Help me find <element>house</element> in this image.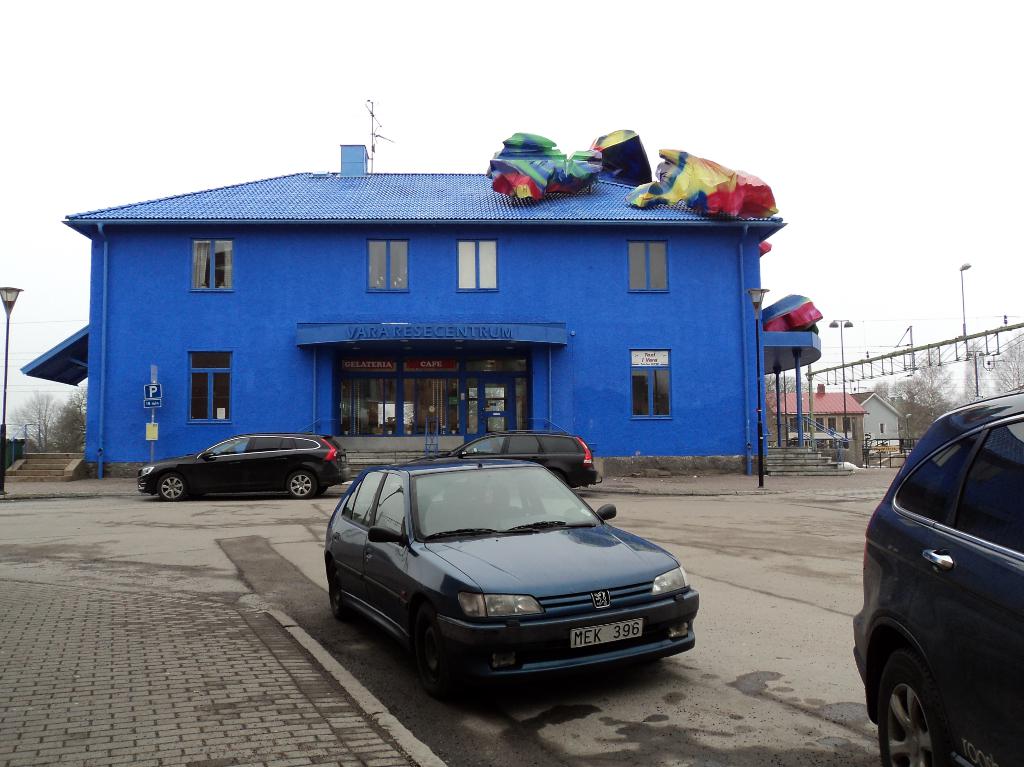
Found it: x1=764 y1=385 x2=864 y2=463.
